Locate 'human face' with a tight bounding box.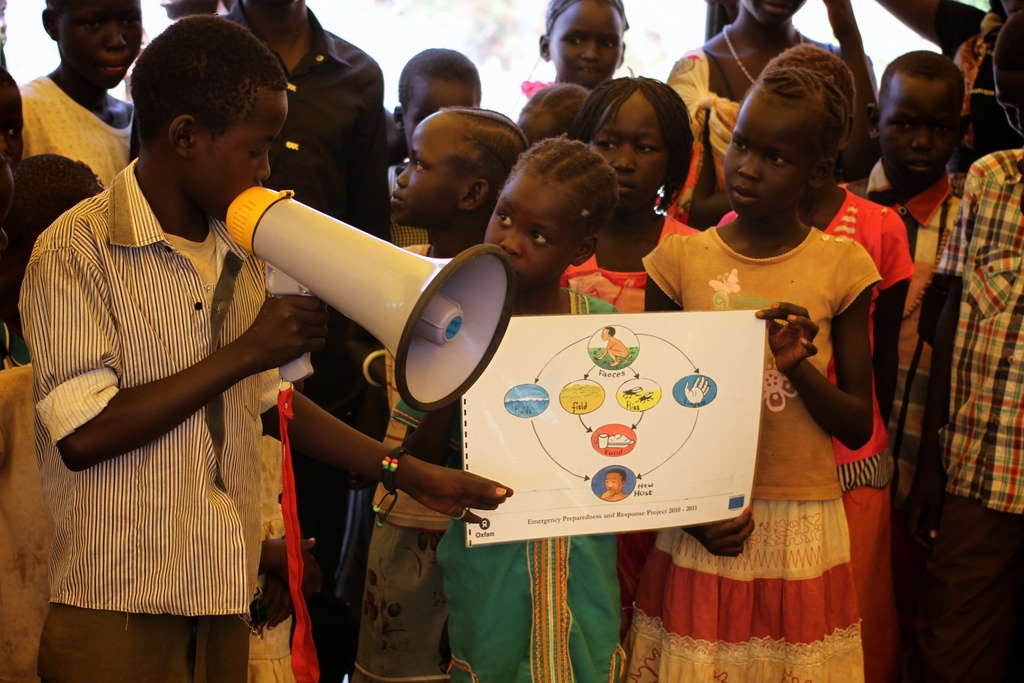
bbox(391, 112, 476, 230).
